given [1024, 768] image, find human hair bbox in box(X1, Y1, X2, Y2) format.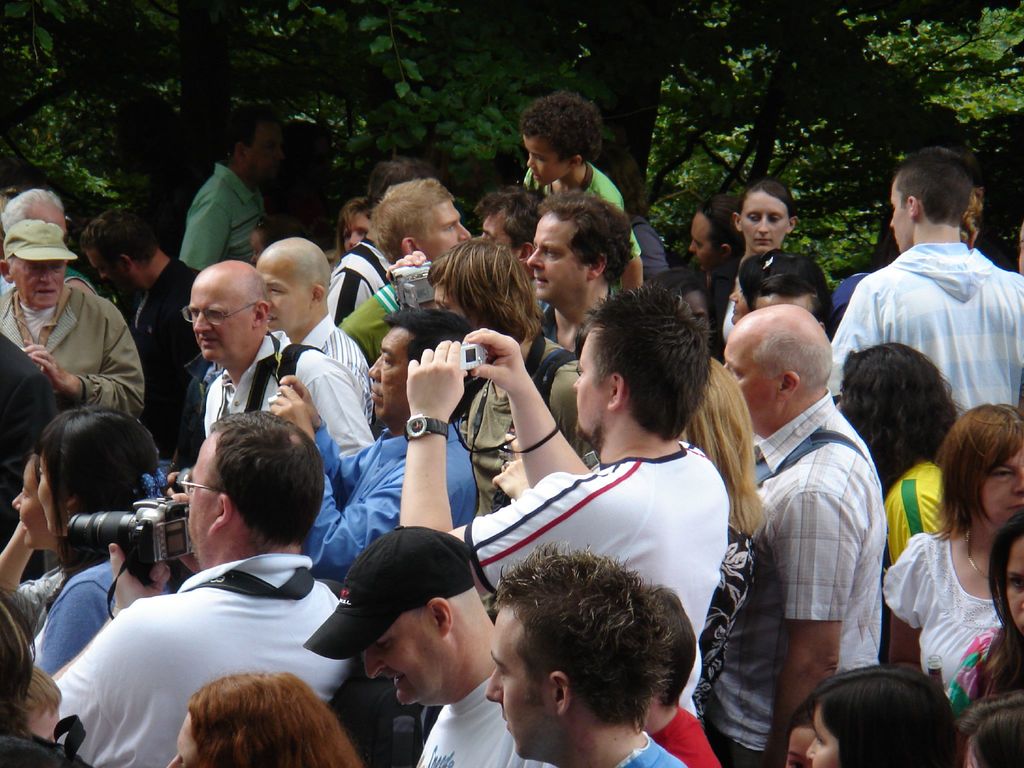
box(0, 598, 33, 740).
